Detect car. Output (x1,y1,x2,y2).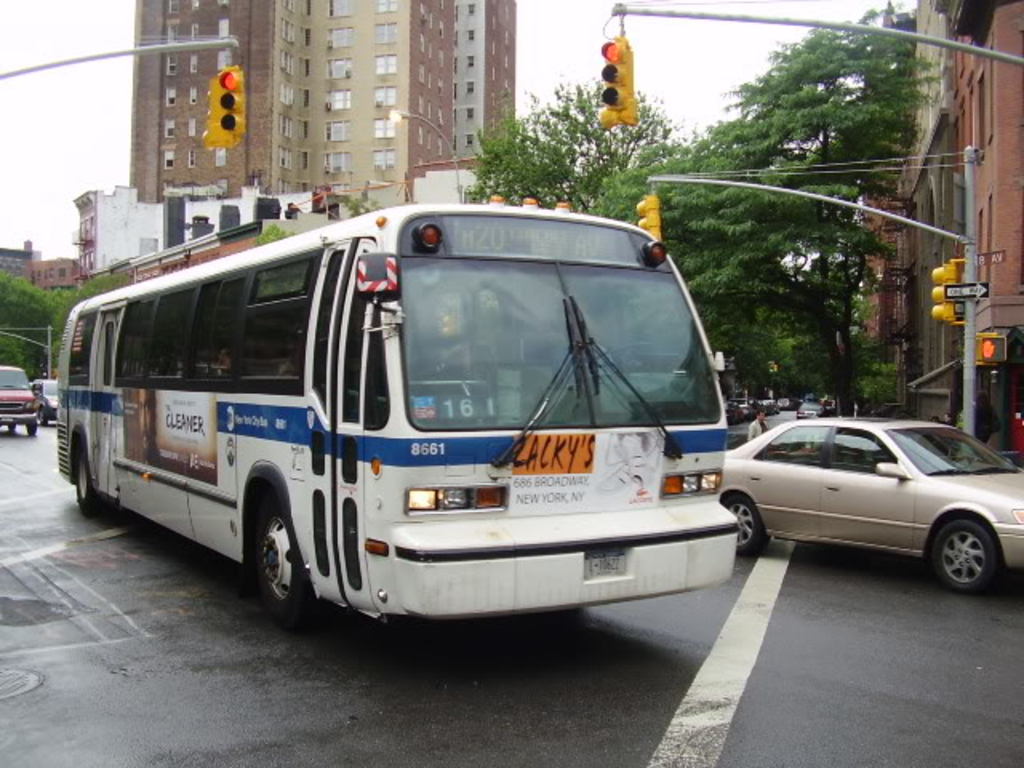
(35,378,58,427).
